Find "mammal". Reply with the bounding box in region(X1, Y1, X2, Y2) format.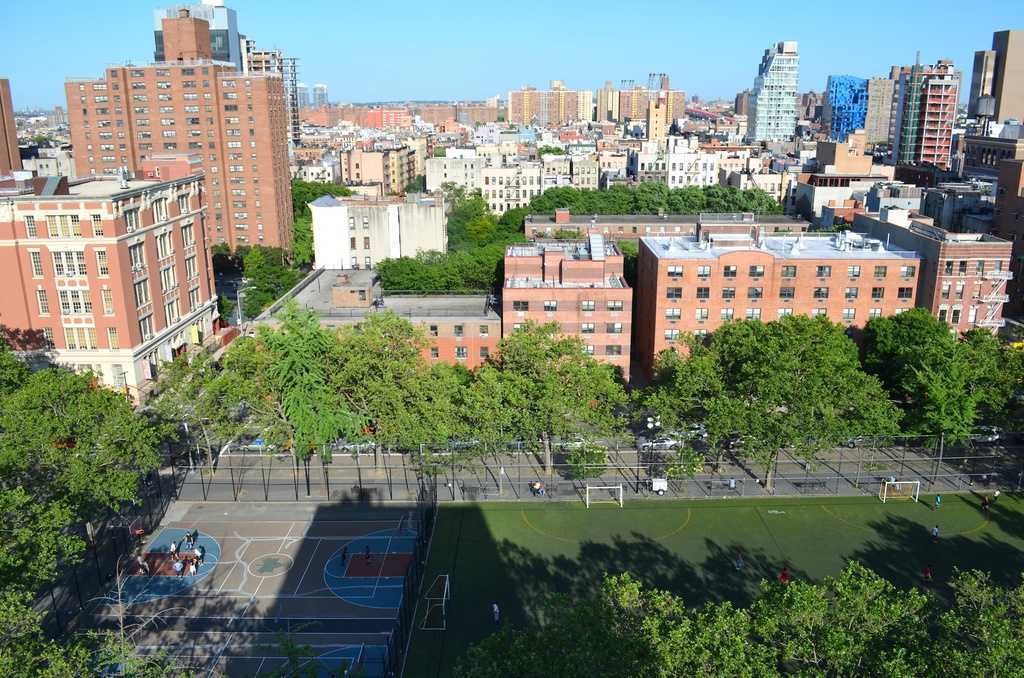
region(931, 524, 938, 543).
